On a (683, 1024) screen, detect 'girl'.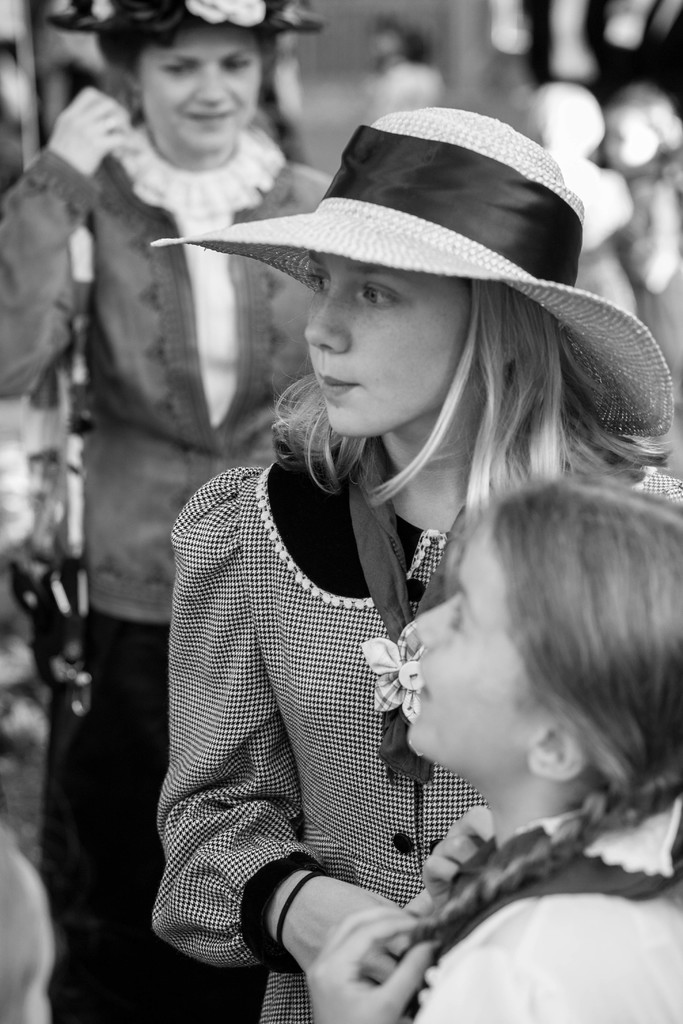
box=[144, 95, 670, 1020].
